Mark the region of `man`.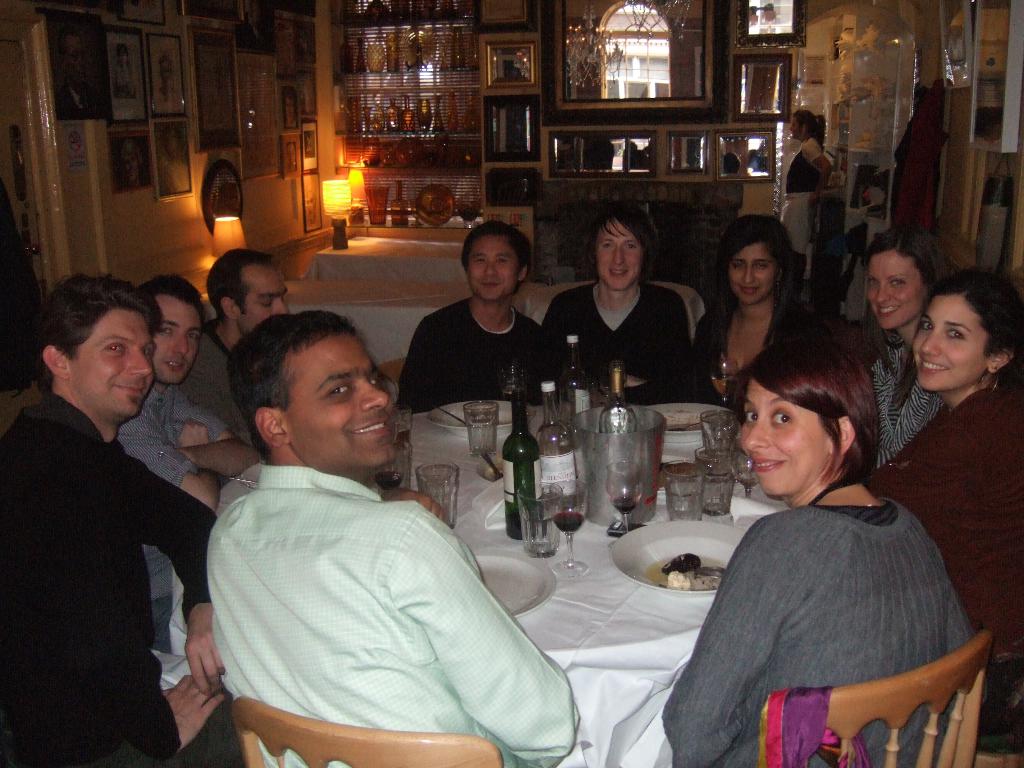
Region: select_region(207, 312, 579, 767).
